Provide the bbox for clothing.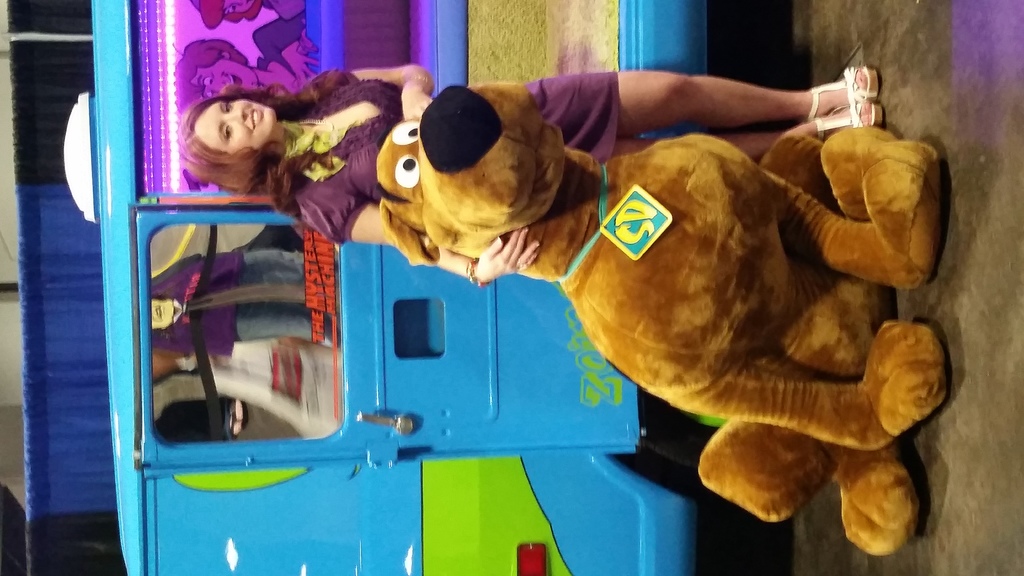
[297, 71, 619, 245].
